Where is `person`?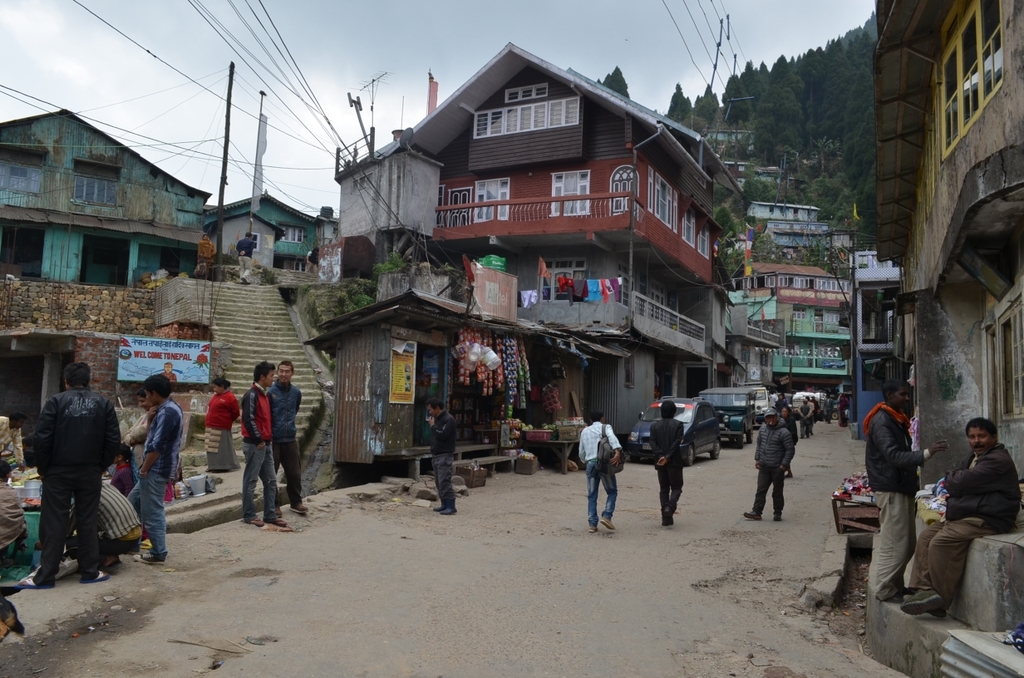
896:424:1016:617.
